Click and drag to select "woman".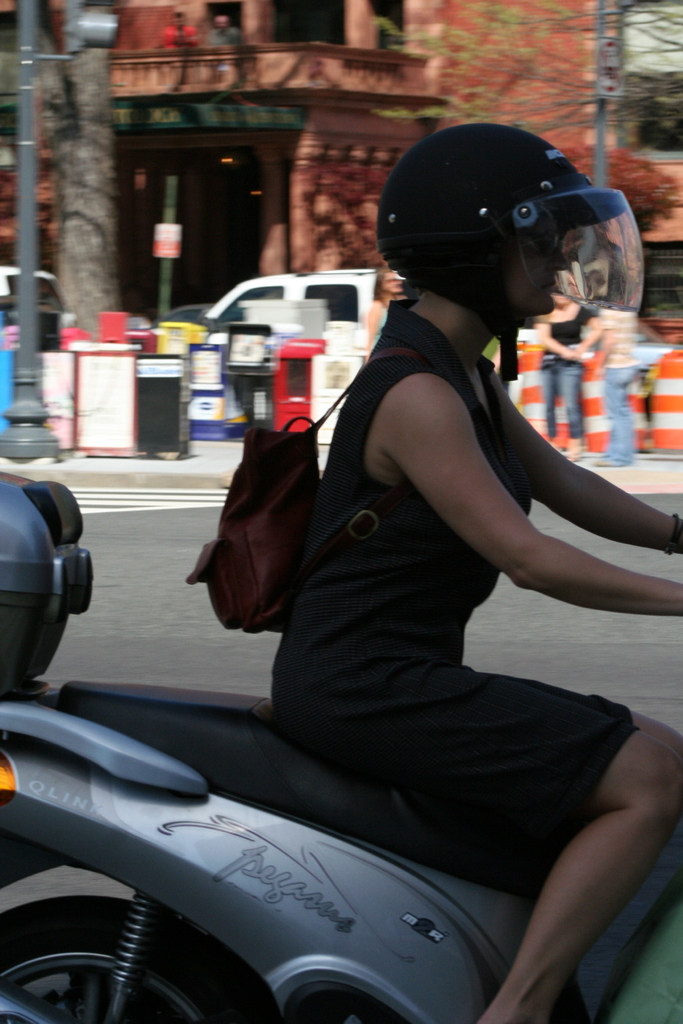
Selection: x1=589 y1=271 x2=645 y2=468.
